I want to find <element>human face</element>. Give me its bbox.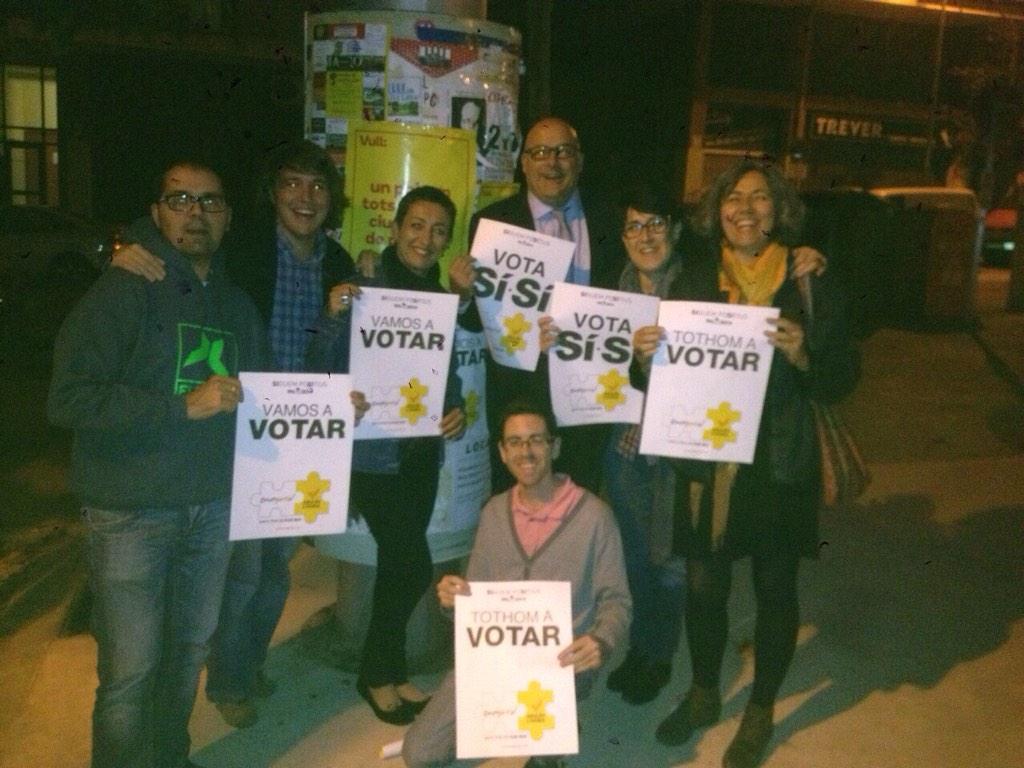
(left=155, top=163, right=230, bottom=261).
